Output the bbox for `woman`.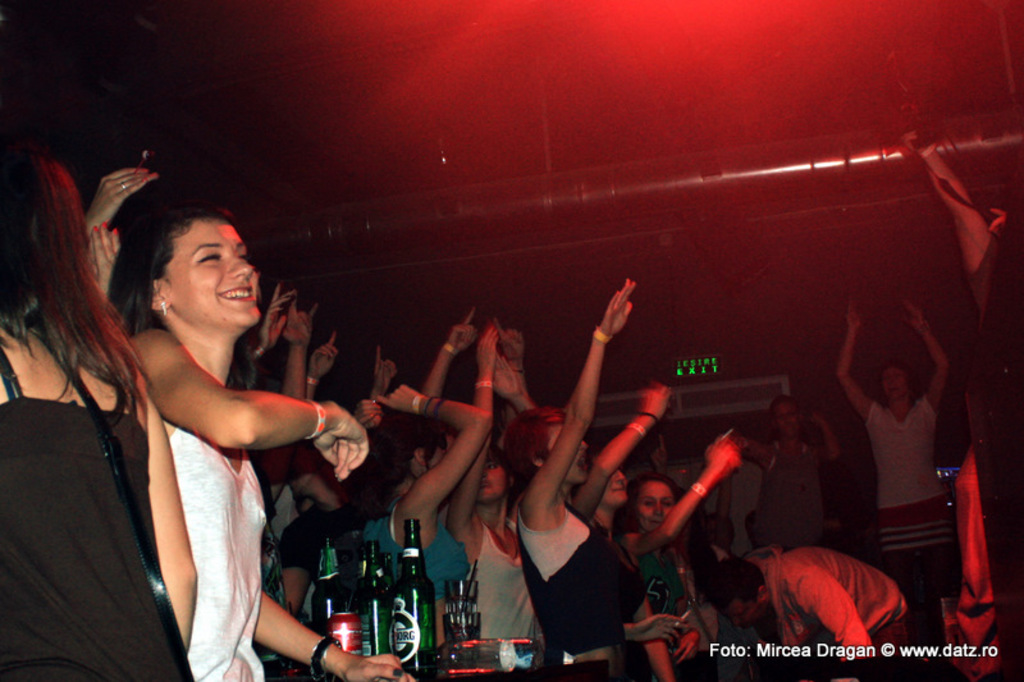
579 375 685 668.
